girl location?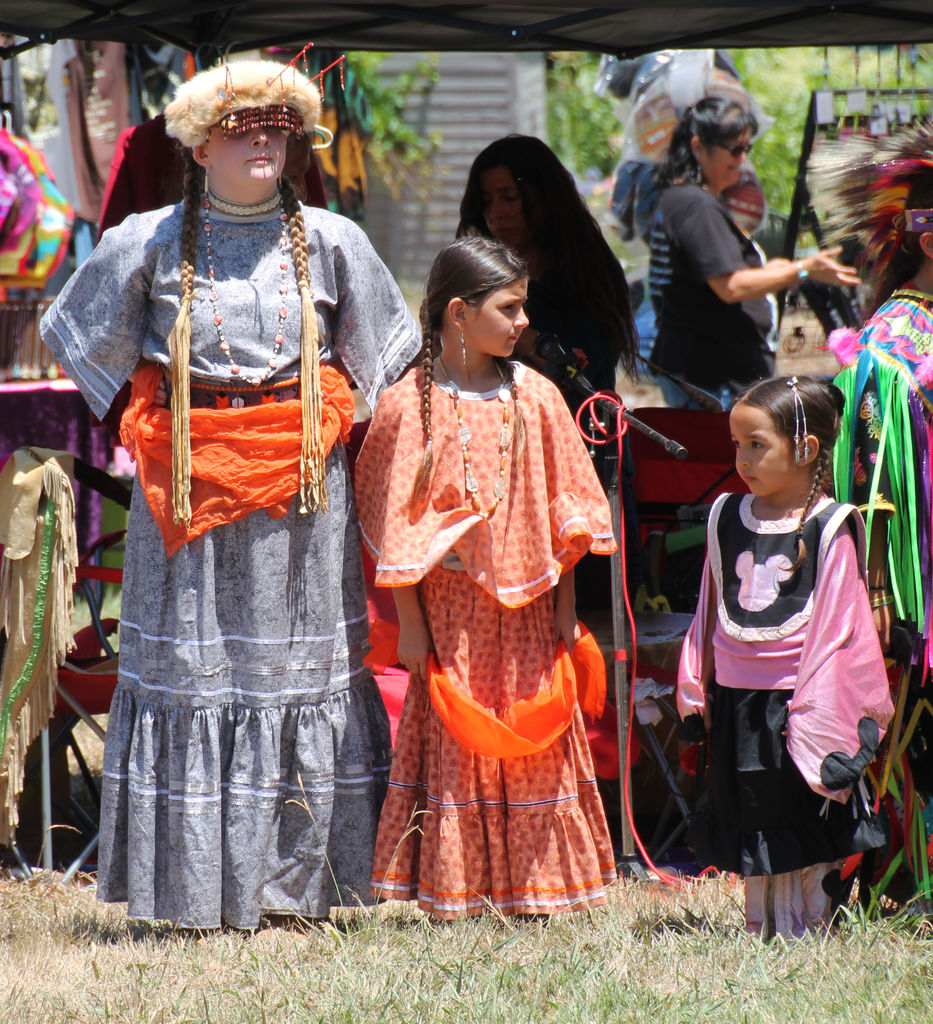
rect(440, 132, 644, 664)
